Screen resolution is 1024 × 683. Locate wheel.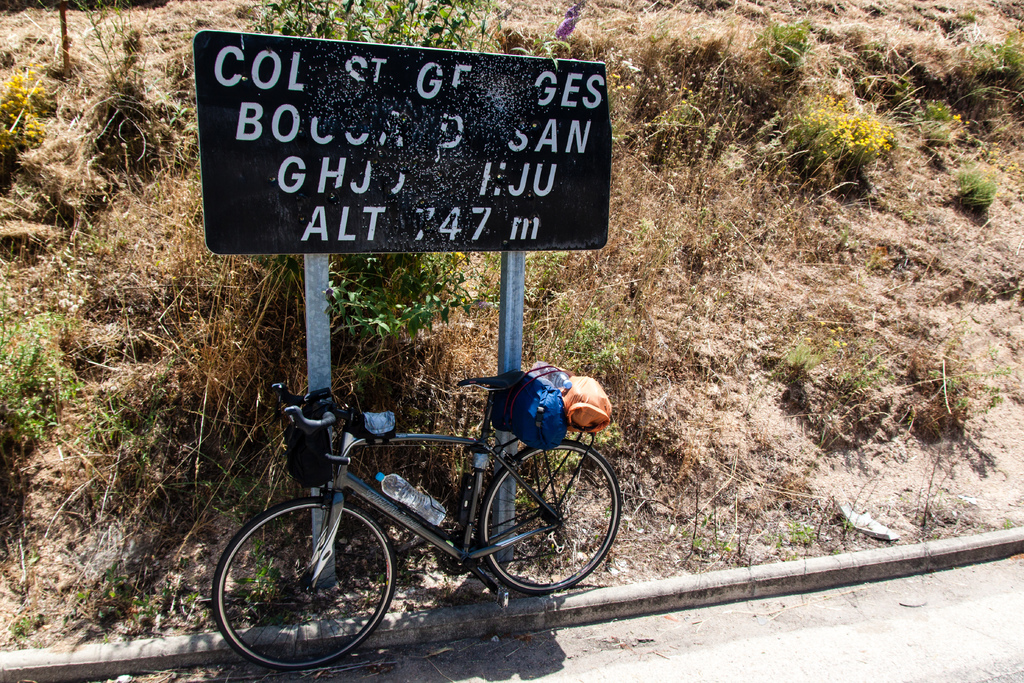
left=211, top=493, right=402, bottom=670.
